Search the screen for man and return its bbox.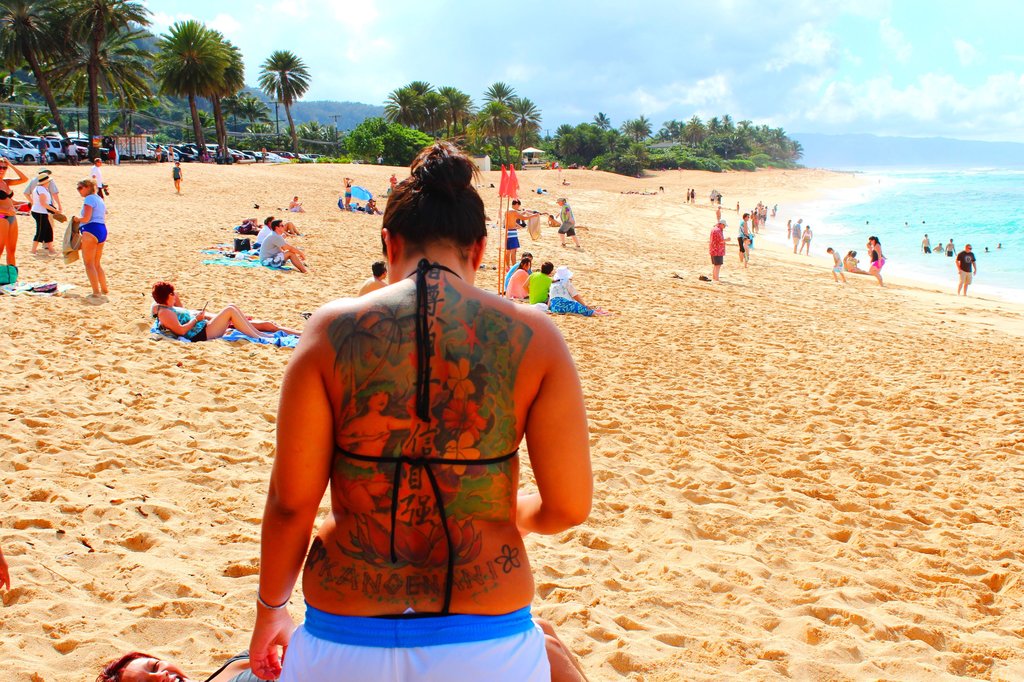
Found: {"x1": 708, "y1": 221, "x2": 729, "y2": 282}.
